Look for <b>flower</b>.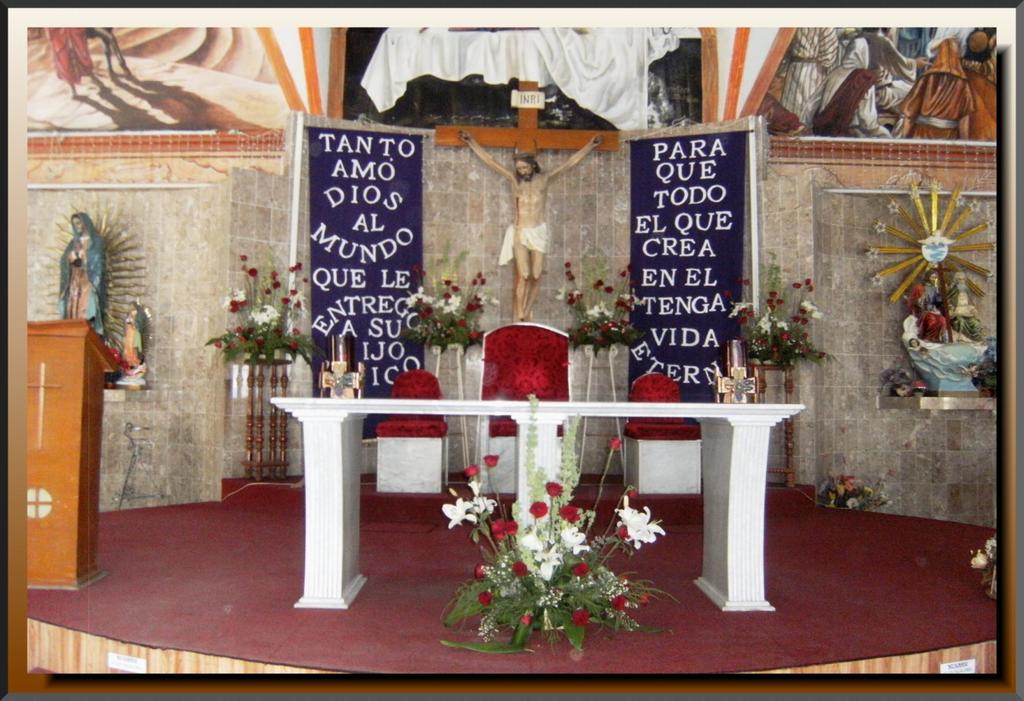
Found: (612,593,628,611).
